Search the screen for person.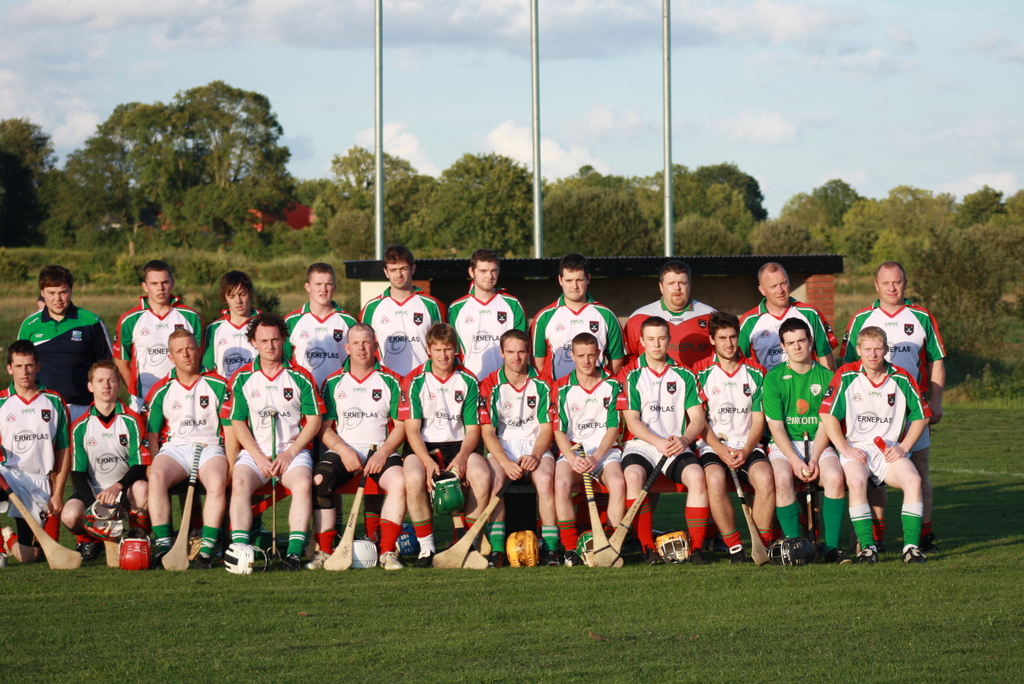
Found at 17/262/101/400.
